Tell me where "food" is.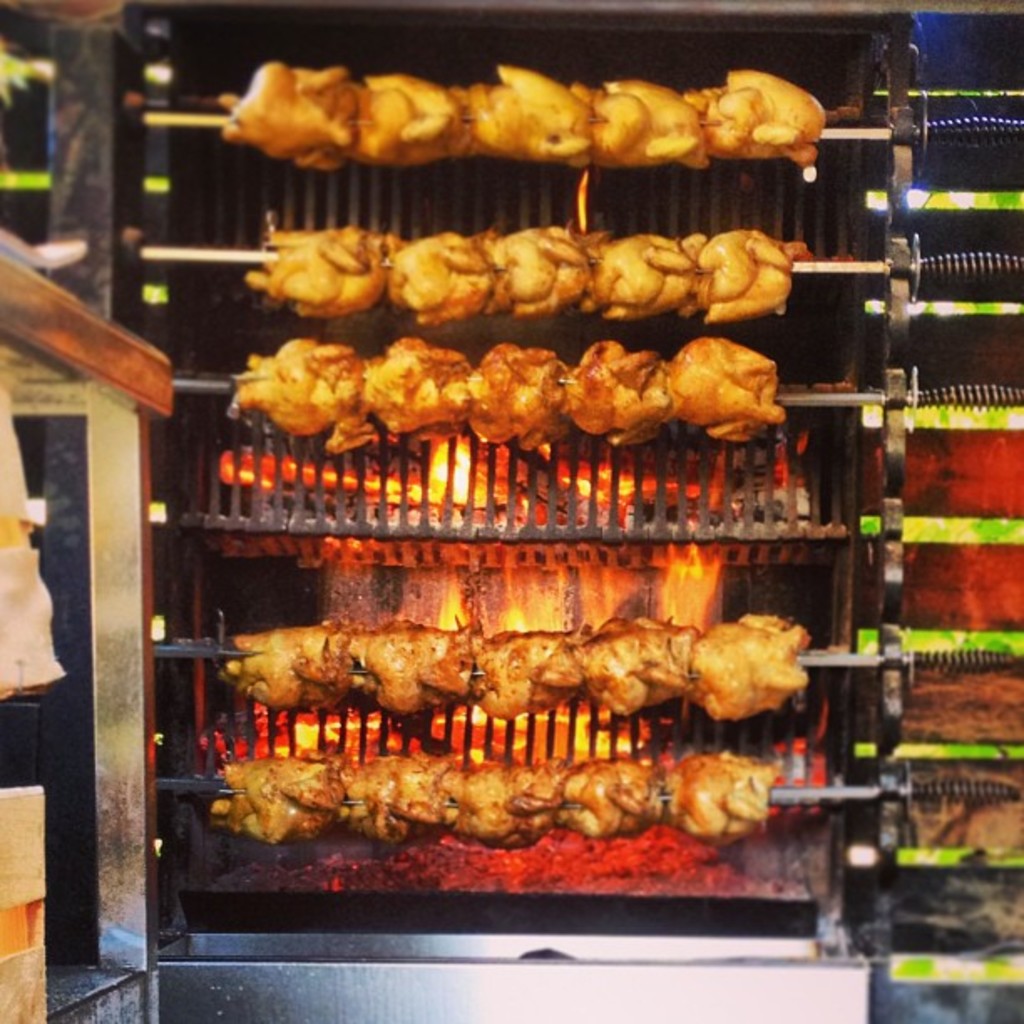
"food" is at 218:616:353:704.
